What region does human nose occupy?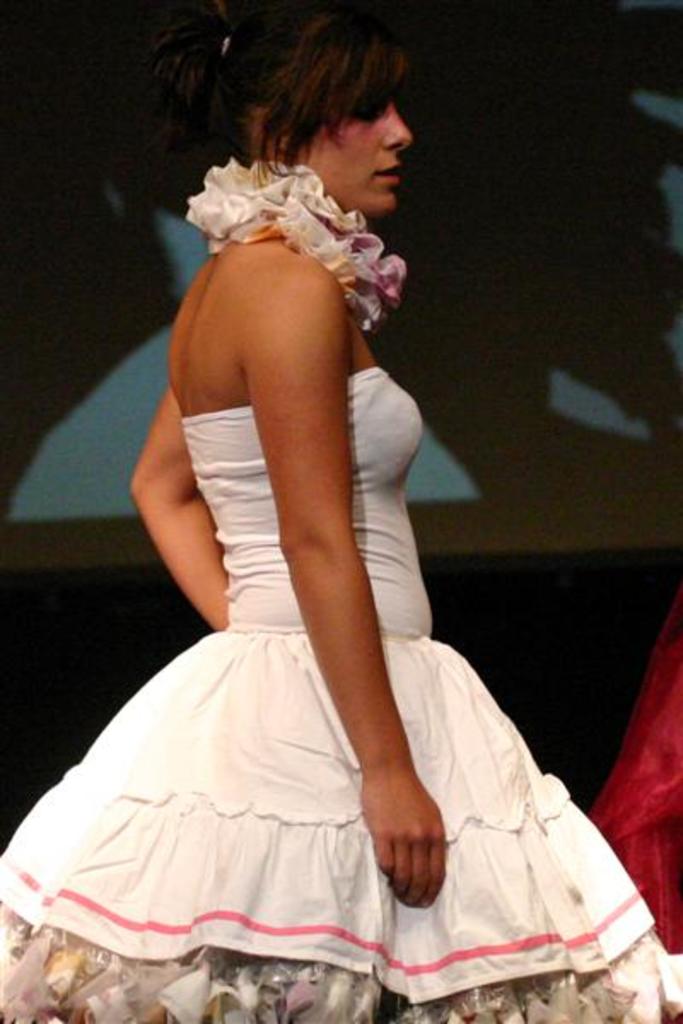
[left=377, top=104, right=418, bottom=159].
